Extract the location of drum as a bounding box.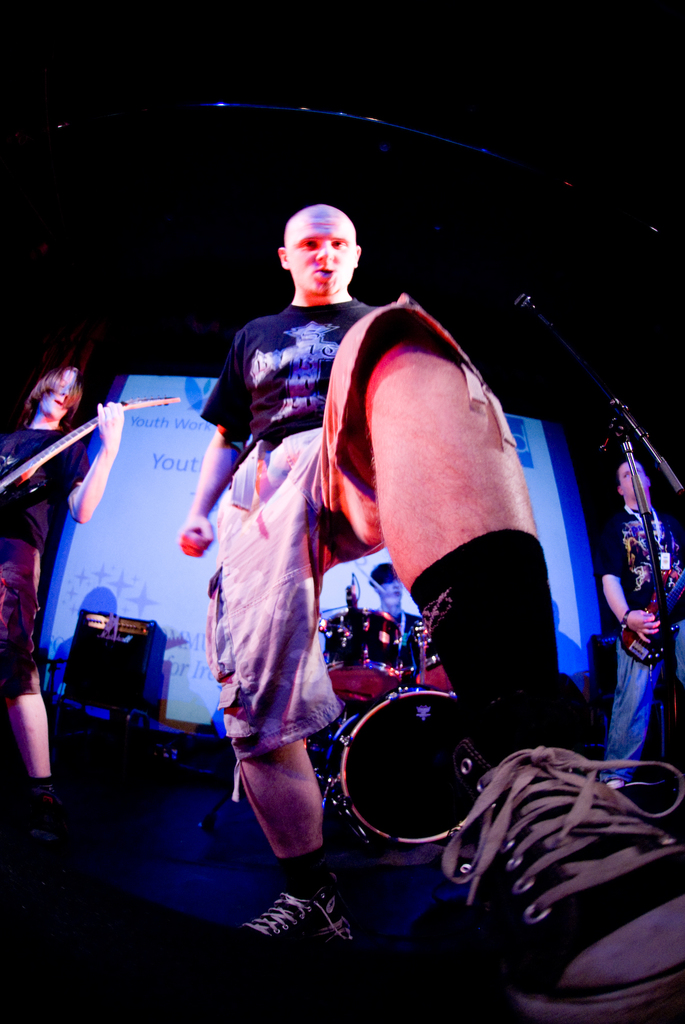
[left=407, top=625, right=450, bottom=693].
